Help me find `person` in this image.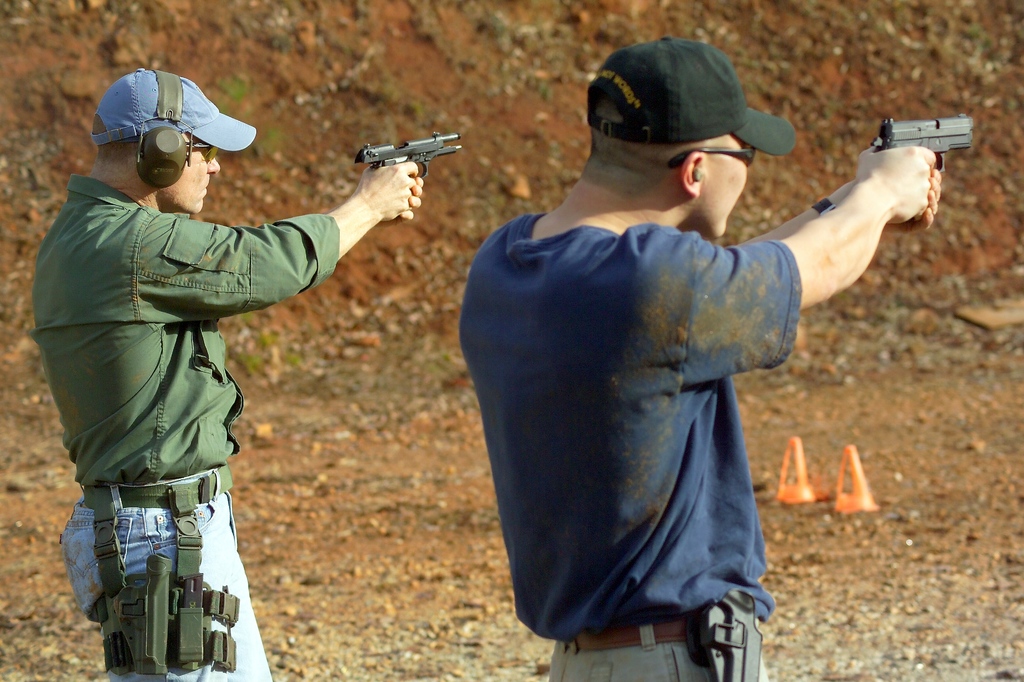
Found it: select_region(61, 53, 424, 681).
